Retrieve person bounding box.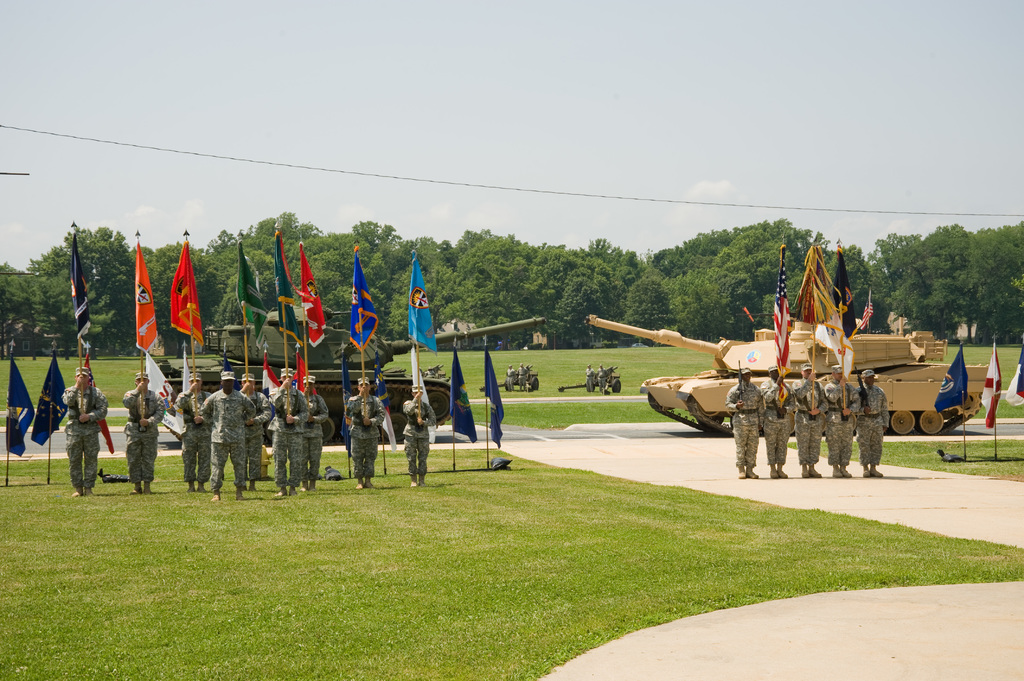
Bounding box: <box>595,364,610,390</box>.
